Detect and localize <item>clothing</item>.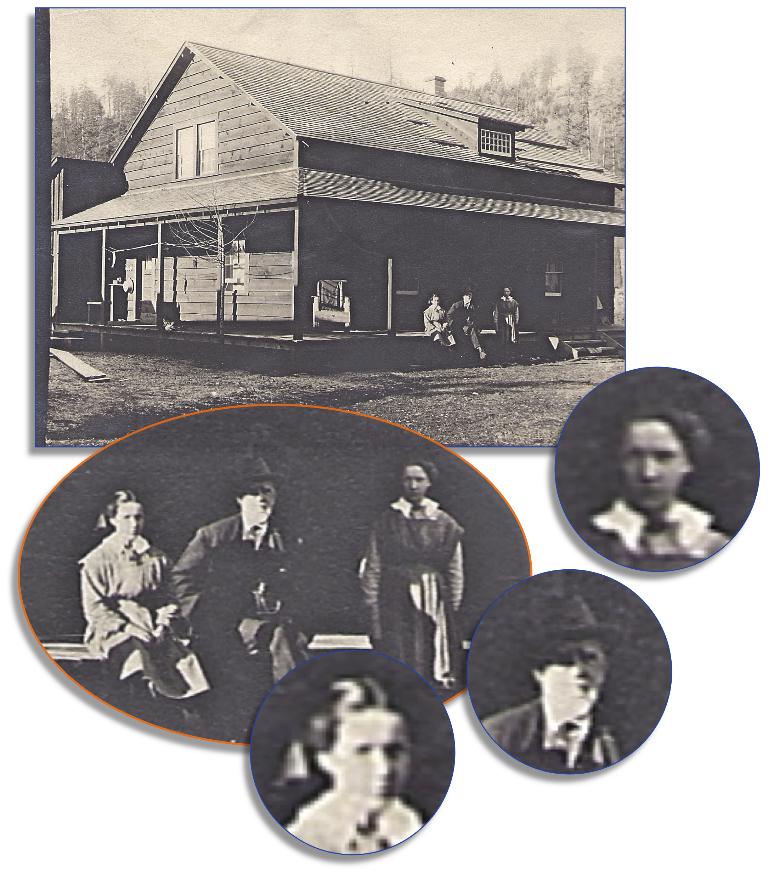
Localized at crop(580, 495, 729, 566).
